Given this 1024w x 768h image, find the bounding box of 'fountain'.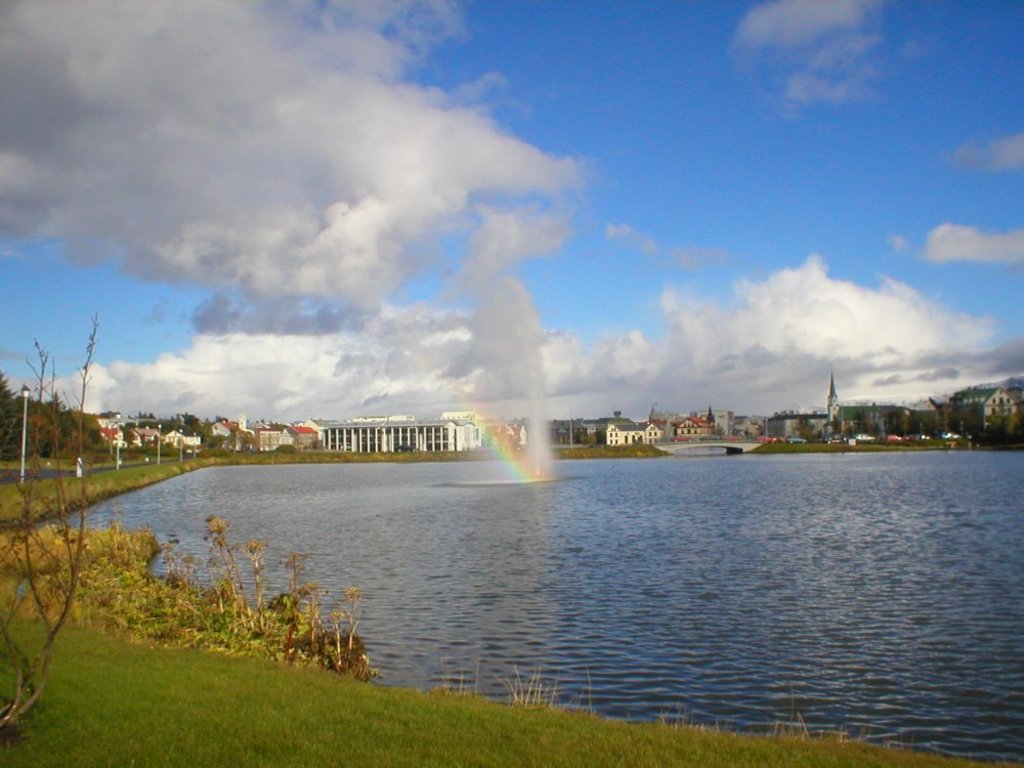
[439, 267, 585, 490].
